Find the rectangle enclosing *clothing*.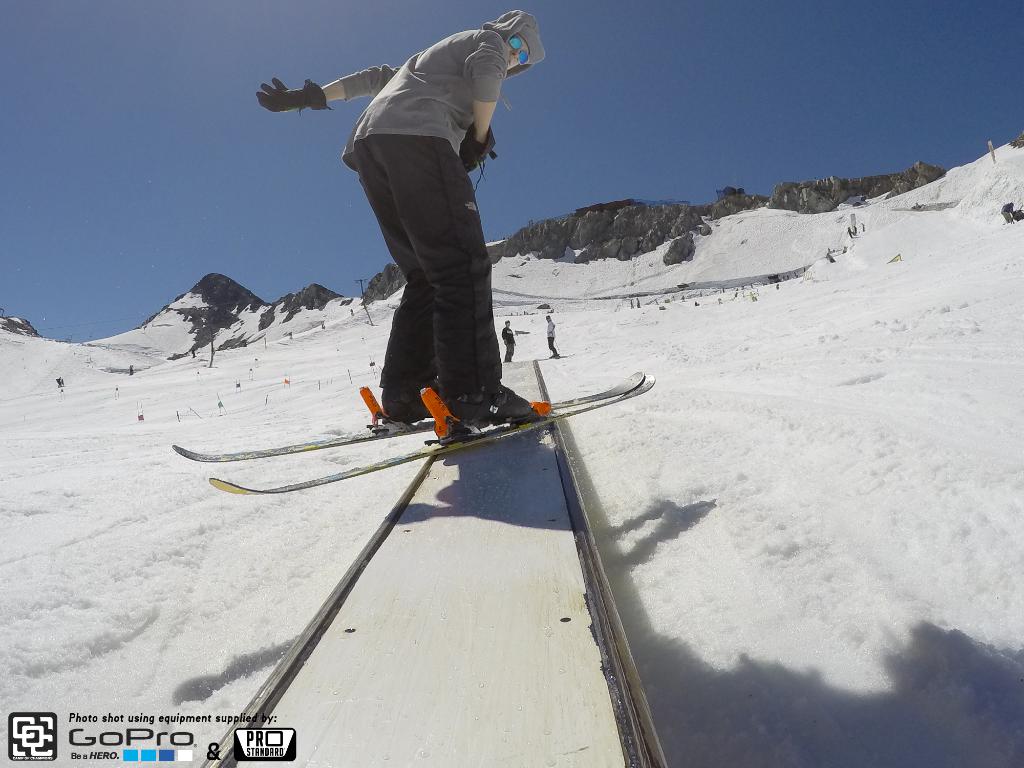
Rect(340, 6, 547, 403).
